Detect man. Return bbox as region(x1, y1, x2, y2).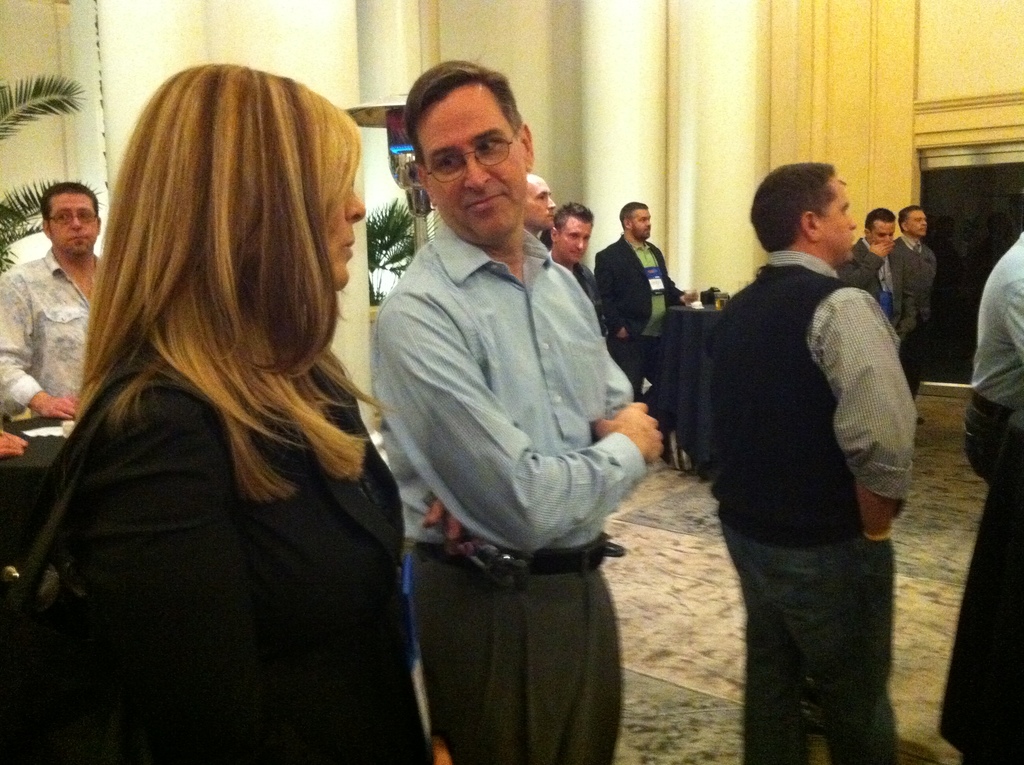
region(547, 203, 600, 321).
